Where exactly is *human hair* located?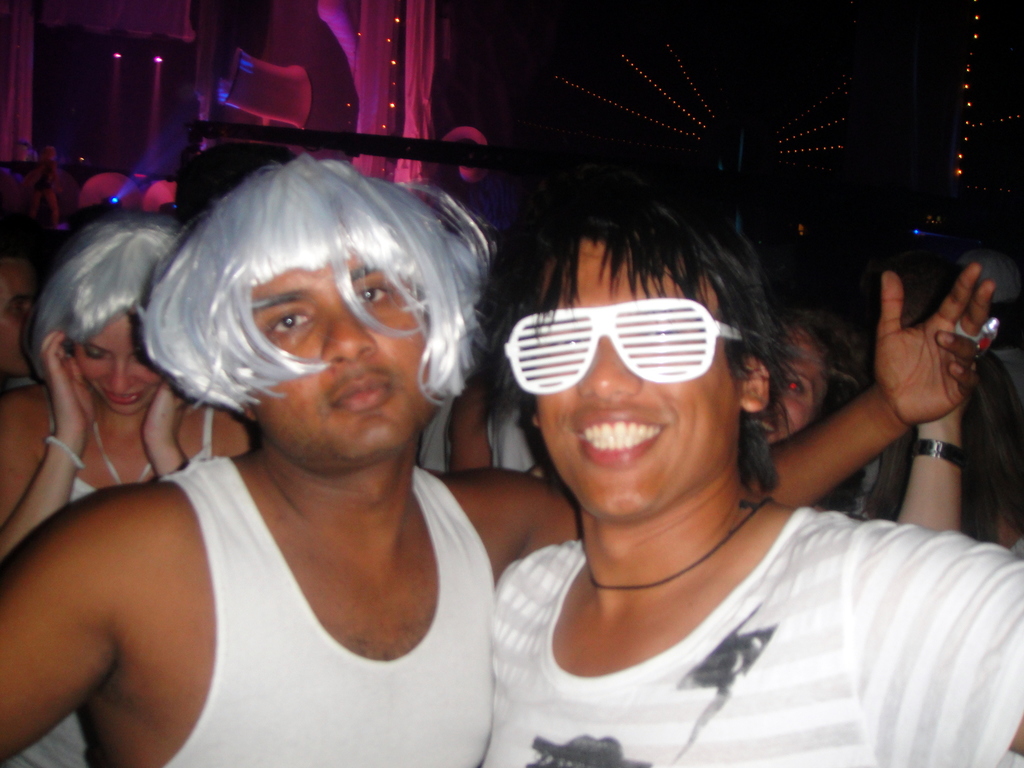
Its bounding box is bbox(146, 149, 476, 419).
